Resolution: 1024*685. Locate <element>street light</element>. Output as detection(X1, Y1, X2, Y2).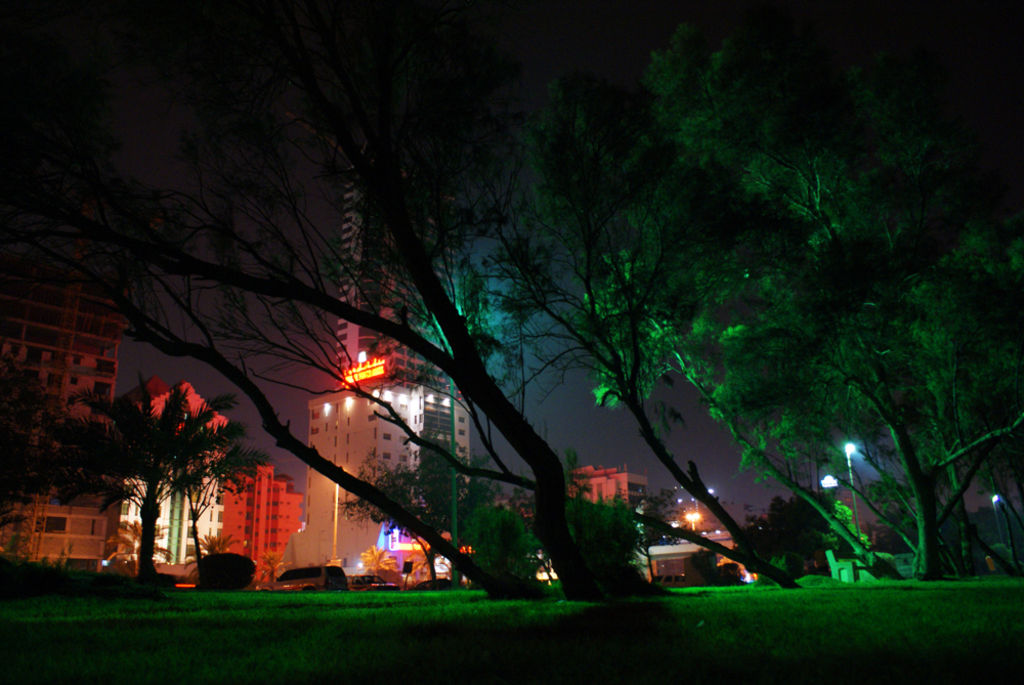
detection(836, 437, 869, 553).
